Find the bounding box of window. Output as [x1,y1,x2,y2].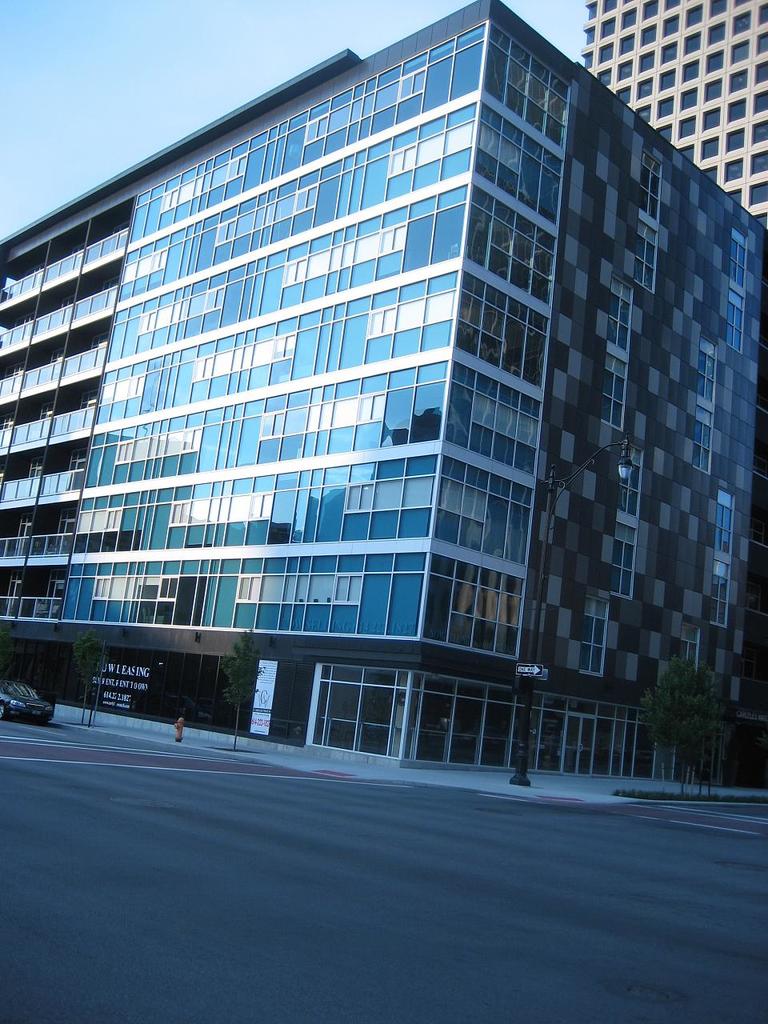
[612,288,658,370].
